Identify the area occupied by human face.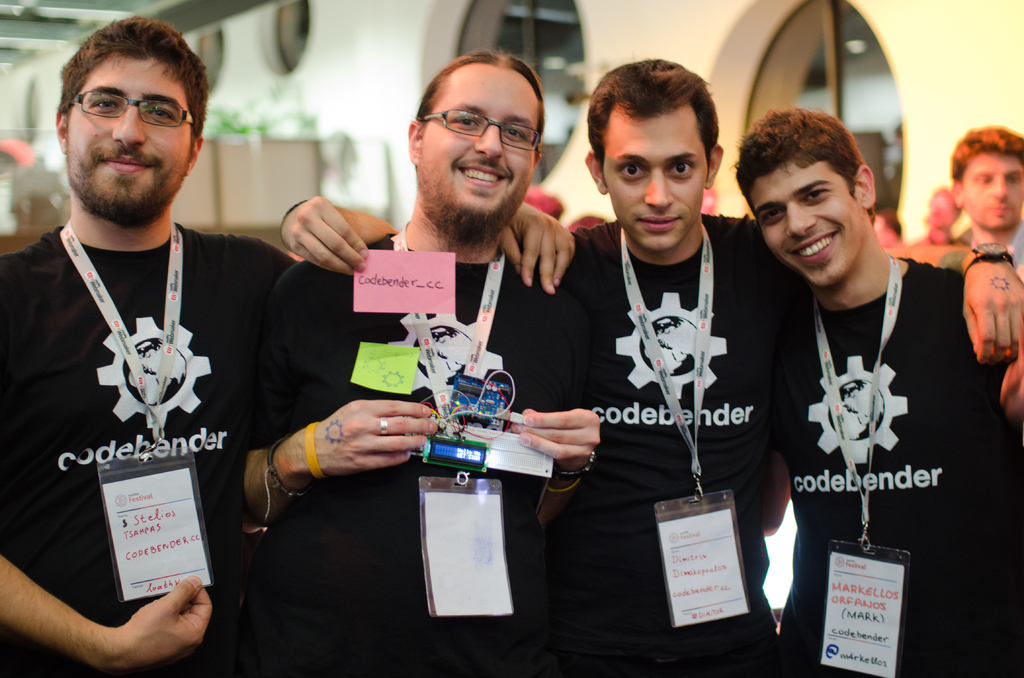
Area: bbox=[748, 155, 865, 283].
